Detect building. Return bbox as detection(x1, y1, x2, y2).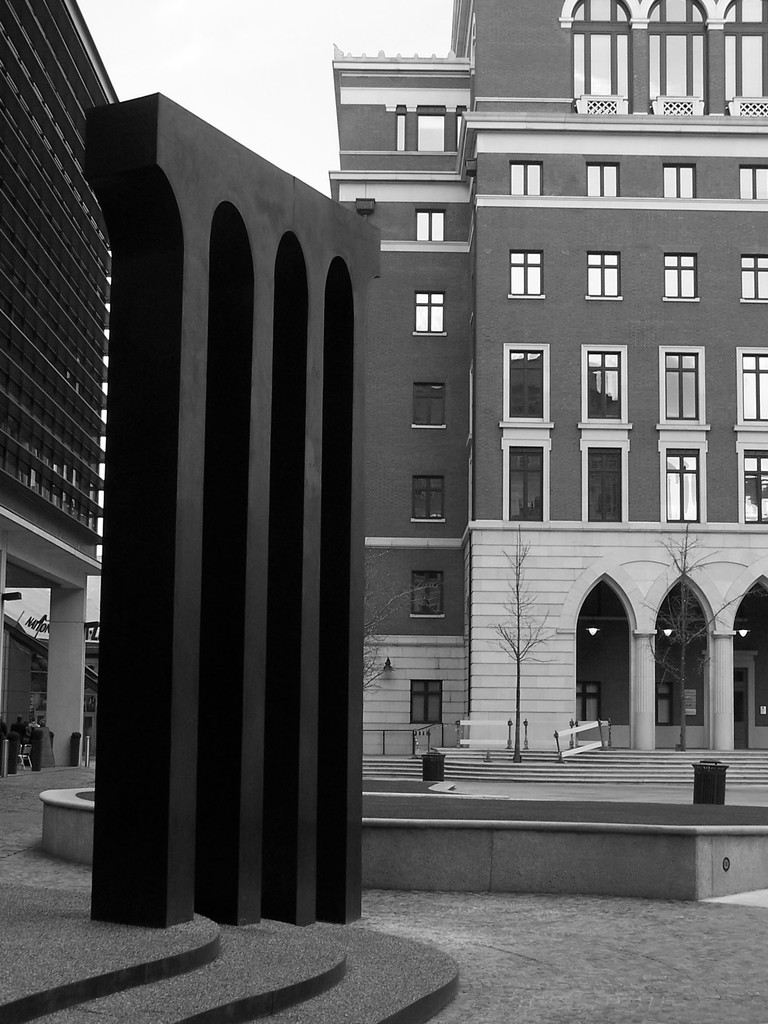
detection(0, 0, 124, 769).
